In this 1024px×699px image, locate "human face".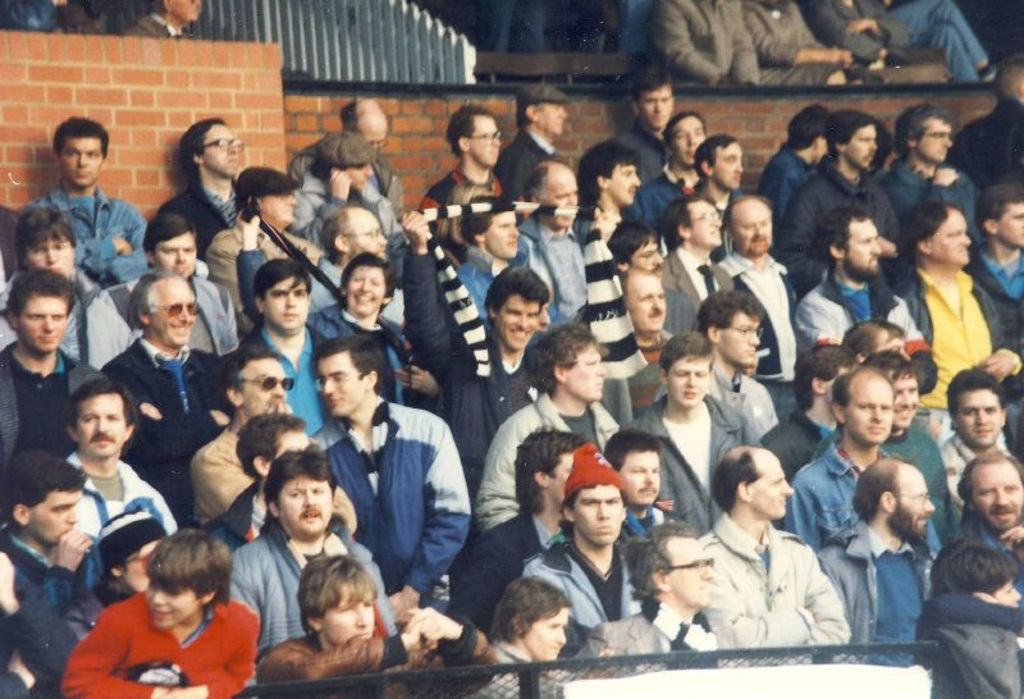
Bounding box: (840,113,881,166).
